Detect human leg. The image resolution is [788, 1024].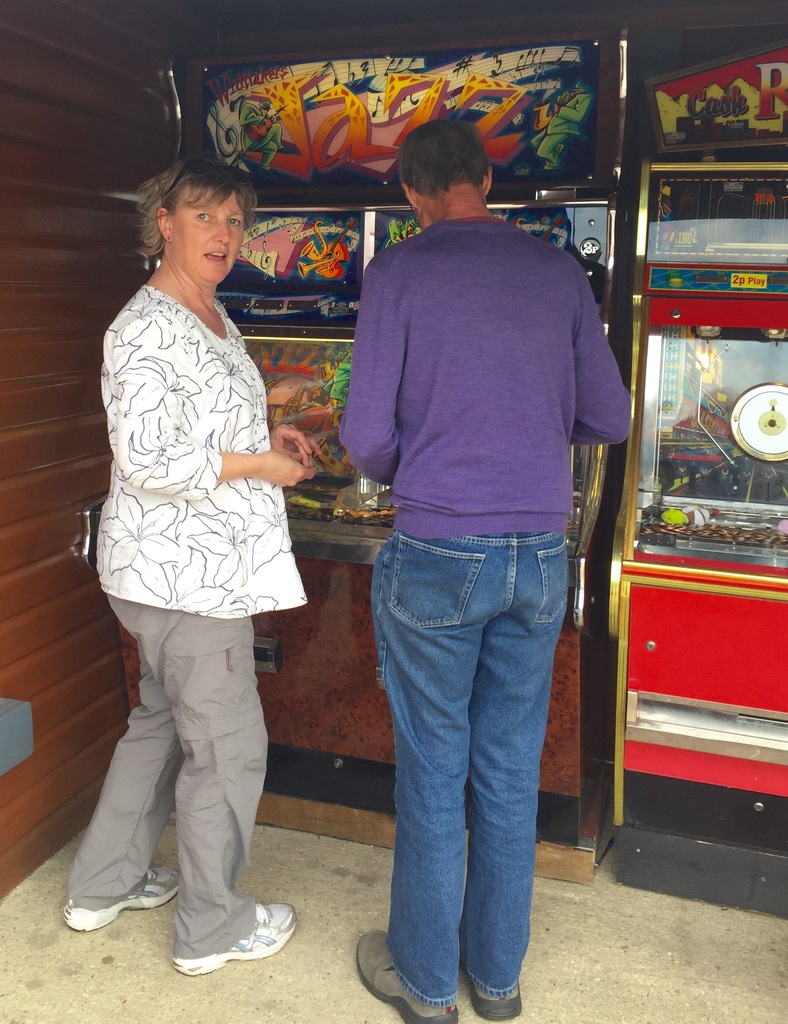
168:199:249:299.
